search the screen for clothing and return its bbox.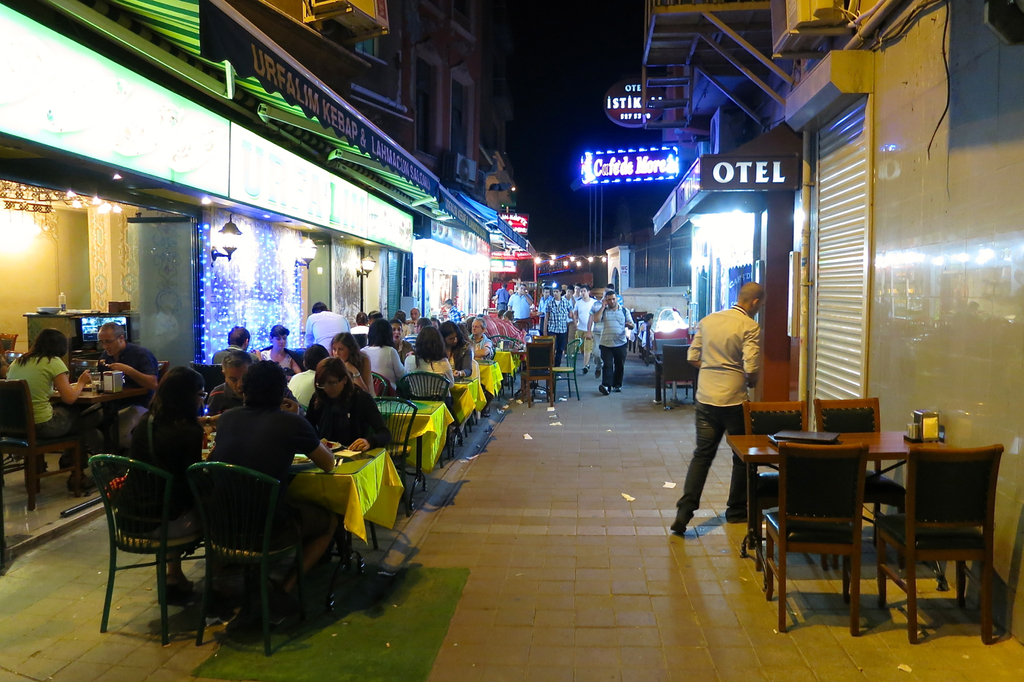
Found: detection(205, 402, 322, 565).
